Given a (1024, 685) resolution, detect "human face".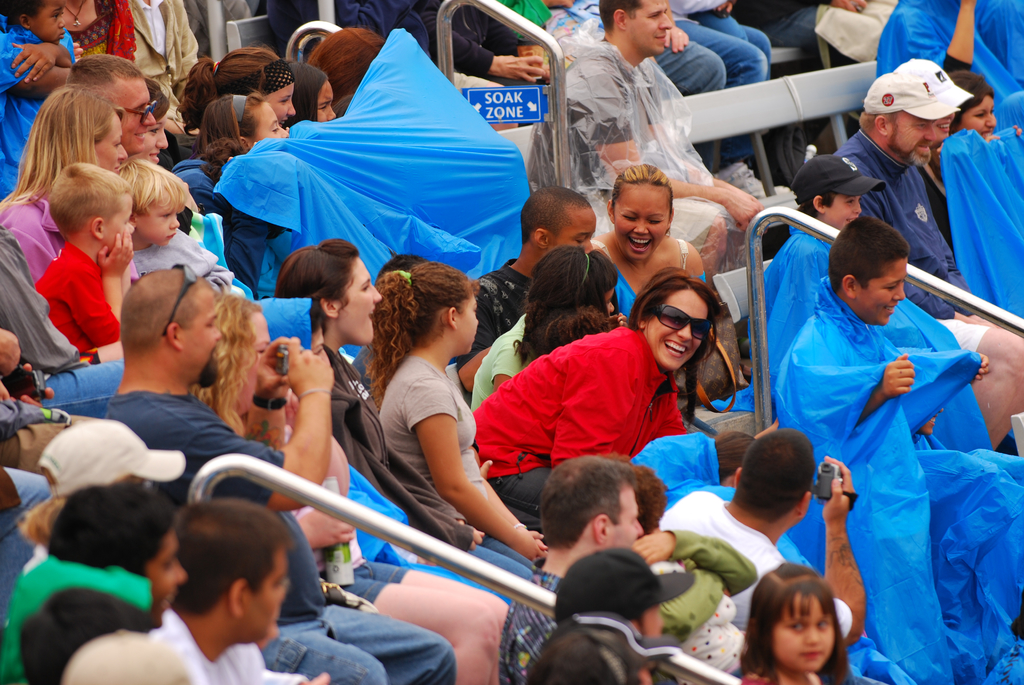
detection(959, 93, 996, 139).
